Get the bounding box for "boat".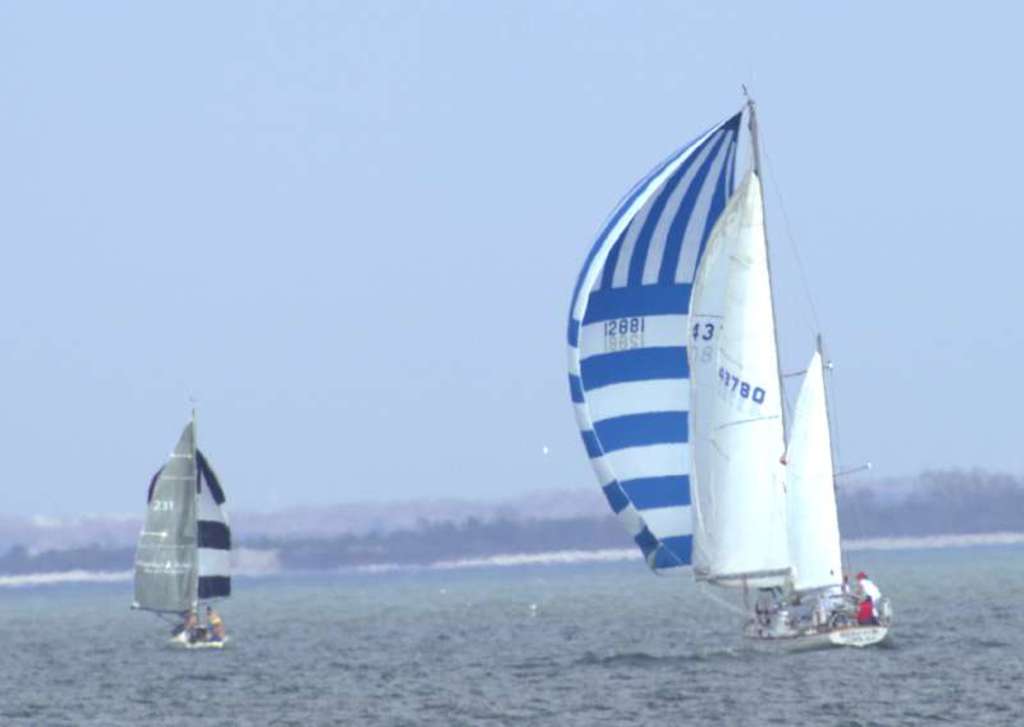
547/73/891/678.
